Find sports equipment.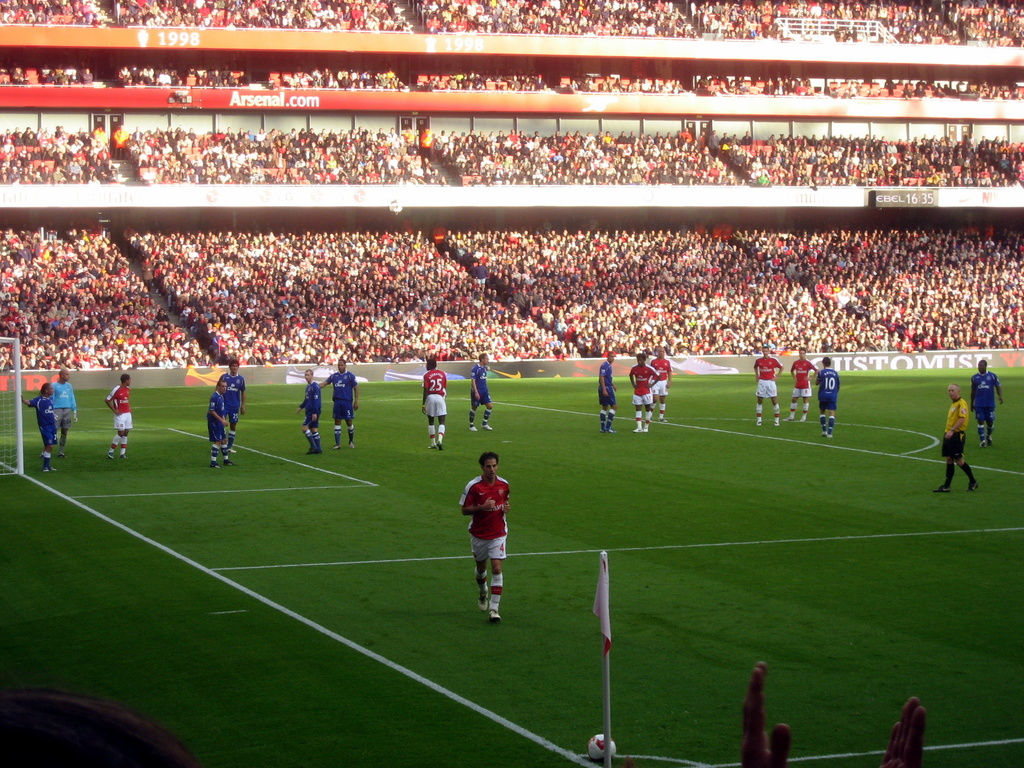
BBox(0, 338, 25, 479).
